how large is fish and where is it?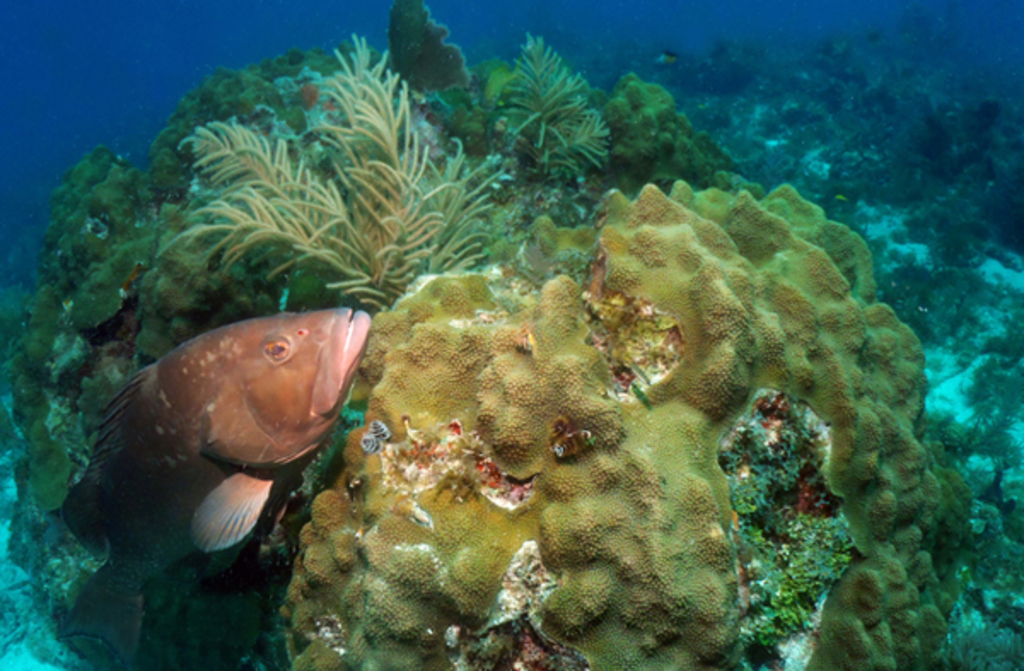
Bounding box: locate(60, 304, 375, 659).
